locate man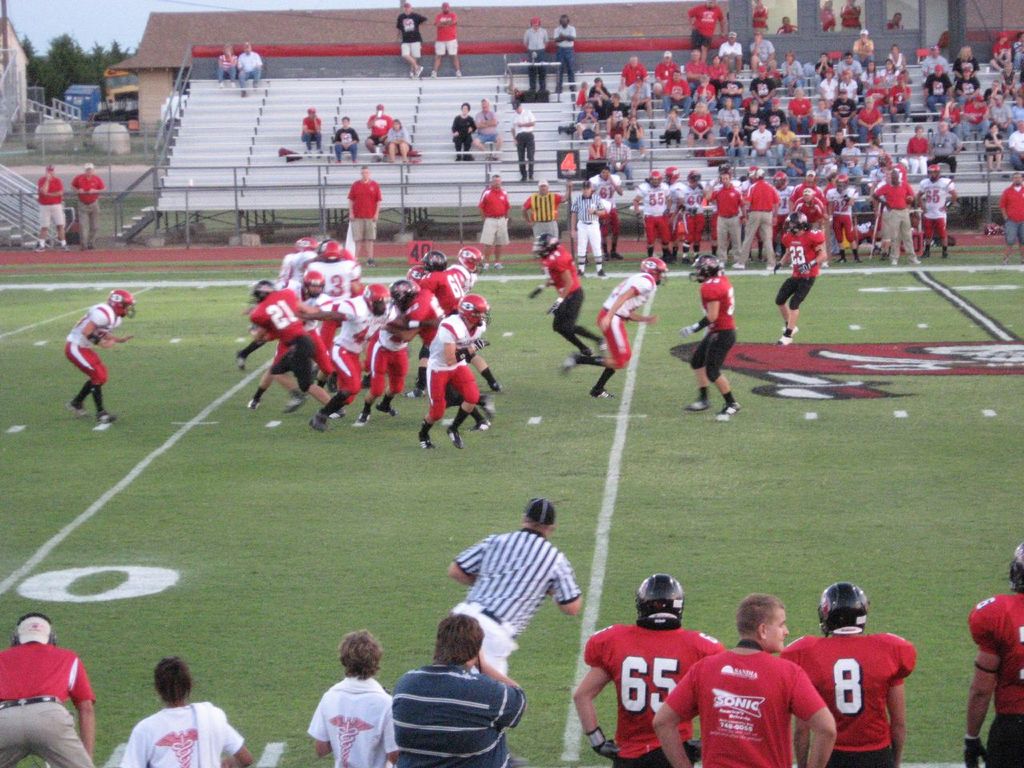
box(686, 0, 728, 62)
